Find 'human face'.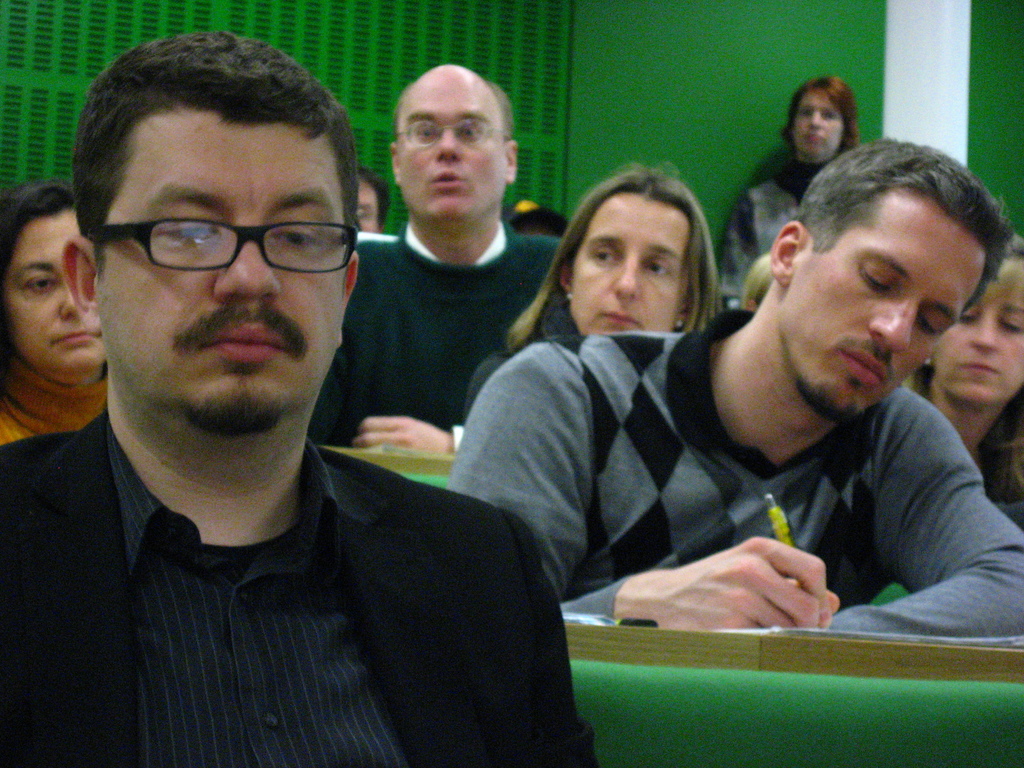
detection(94, 106, 358, 430).
